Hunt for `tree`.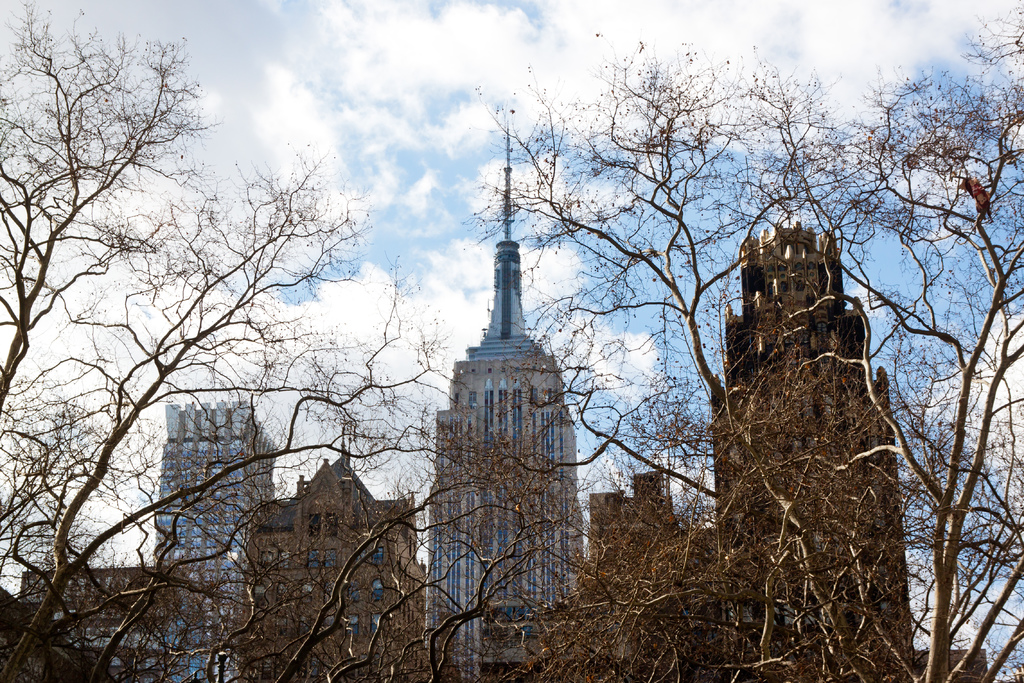
Hunted down at 466 2 900 682.
